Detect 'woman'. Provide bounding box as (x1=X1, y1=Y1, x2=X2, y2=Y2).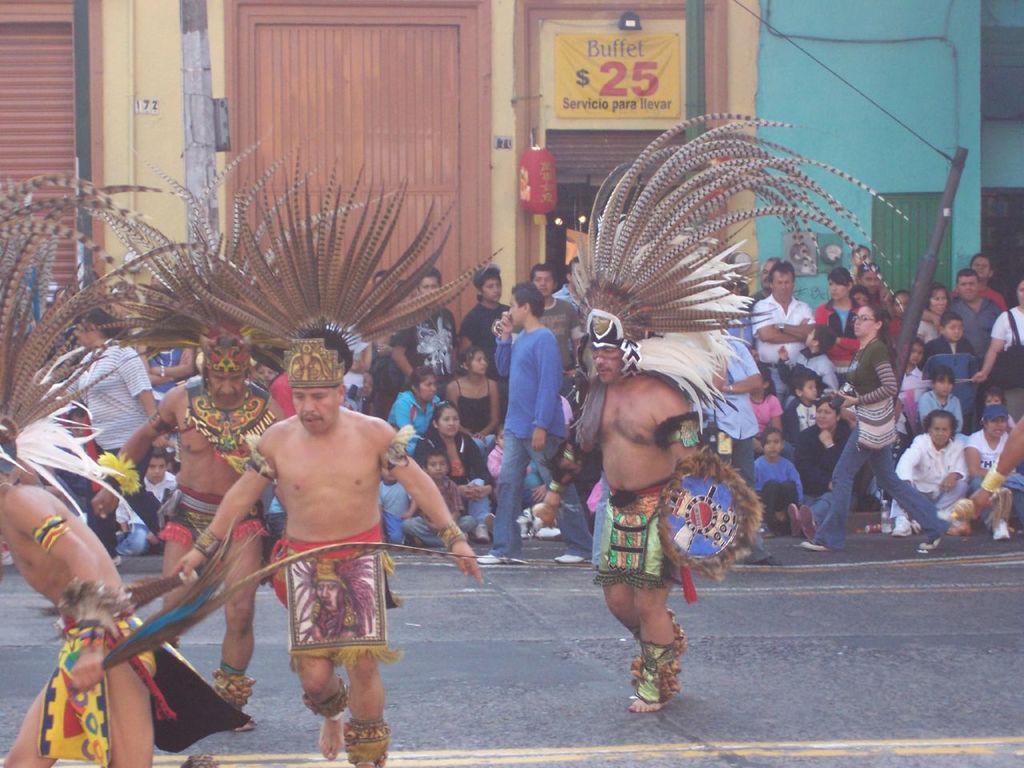
(x1=383, y1=363, x2=445, y2=433).
